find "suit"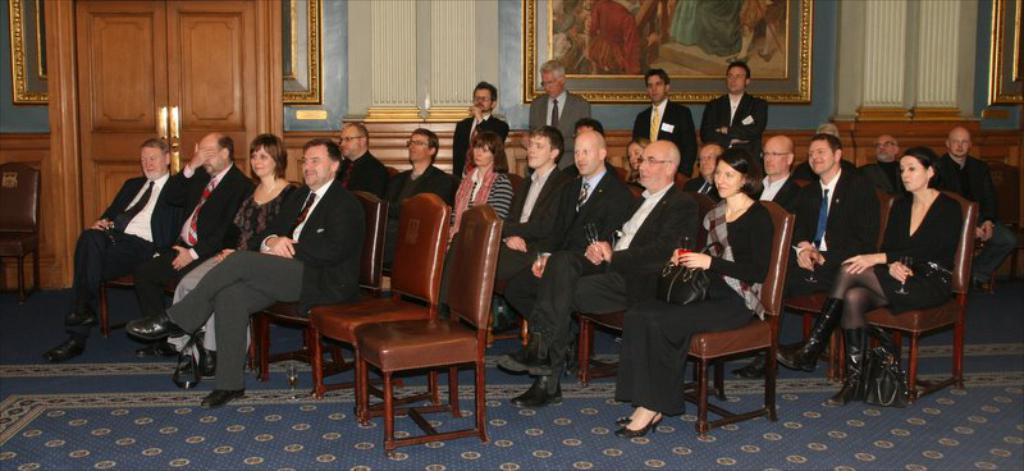
locate(785, 165, 878, 301)
